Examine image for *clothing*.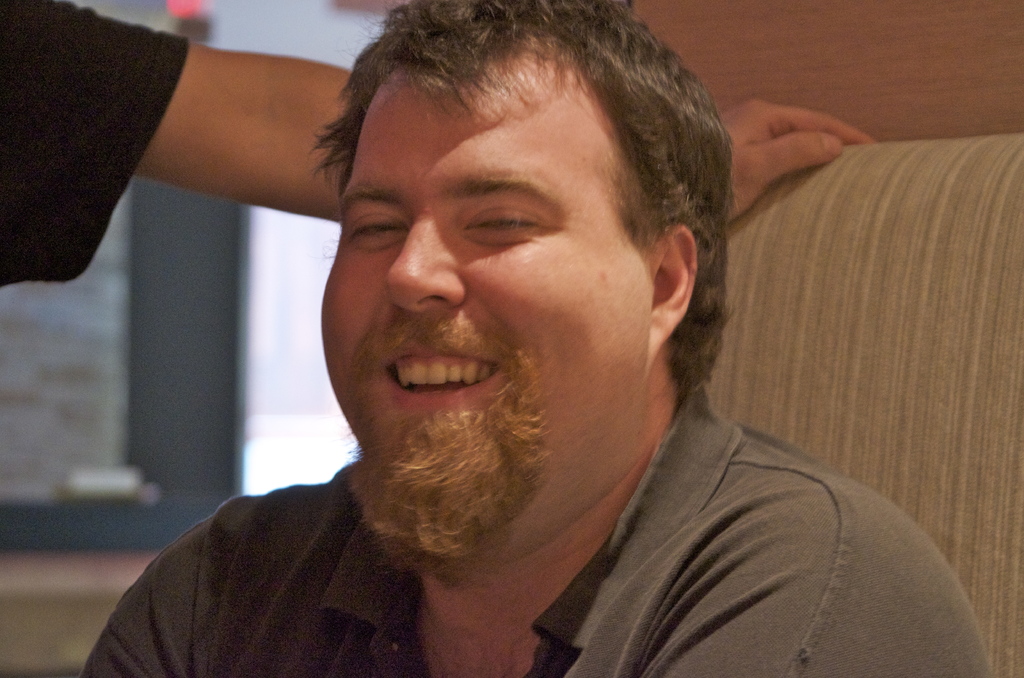
Examination result: Rect(76, 383, 993, 677).
